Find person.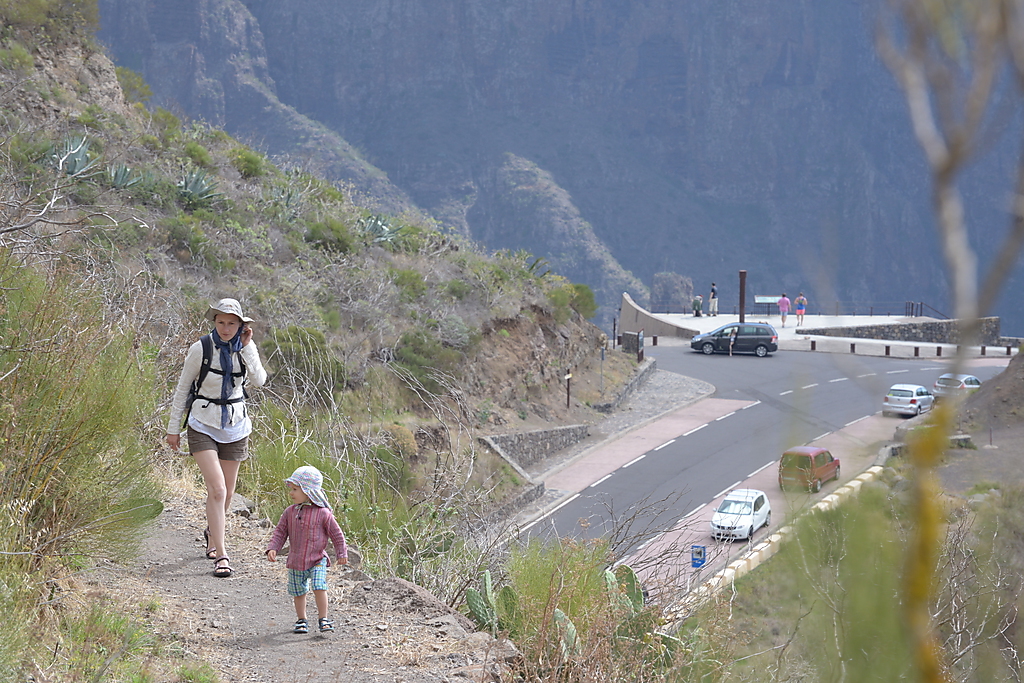
BBox(707, 280, 720, 319).
